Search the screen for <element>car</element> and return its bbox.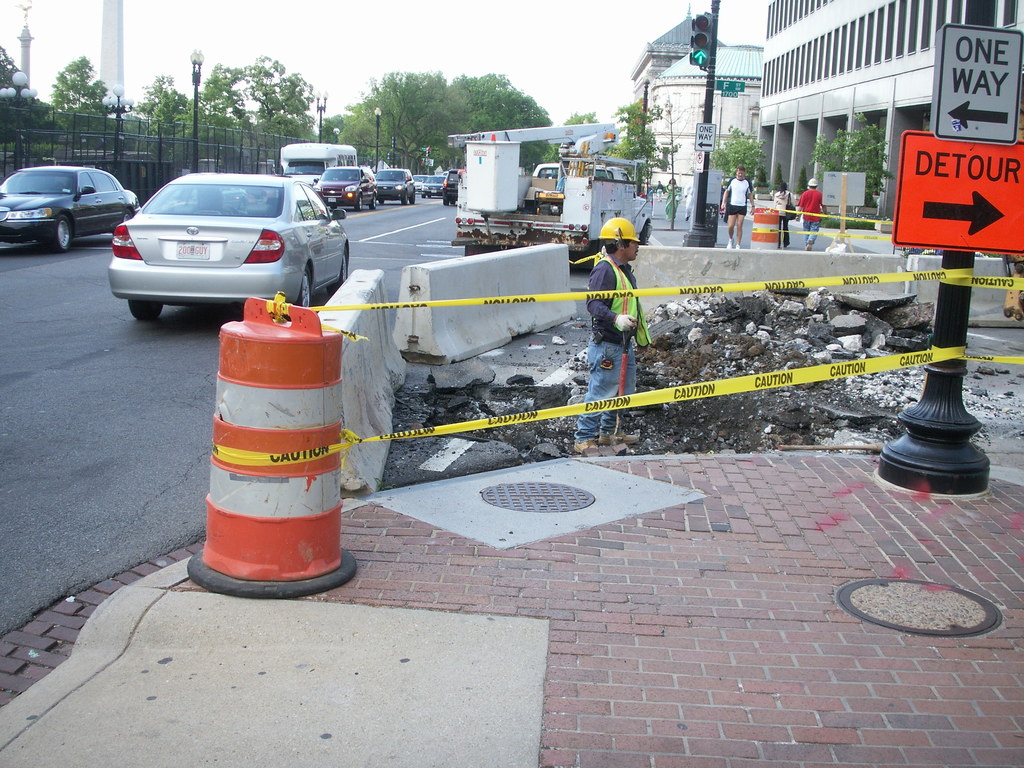
Found: BBox(318, 164, 372, 210).
